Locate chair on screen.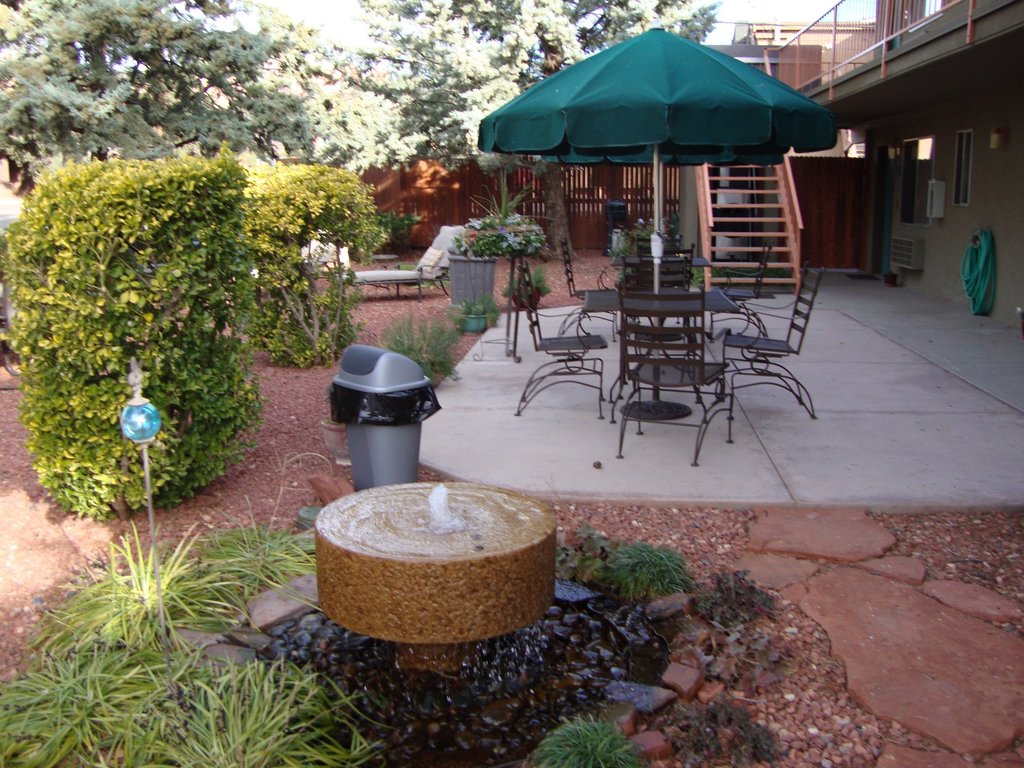
On screen at bbox=[344, 225, 464, 299].
